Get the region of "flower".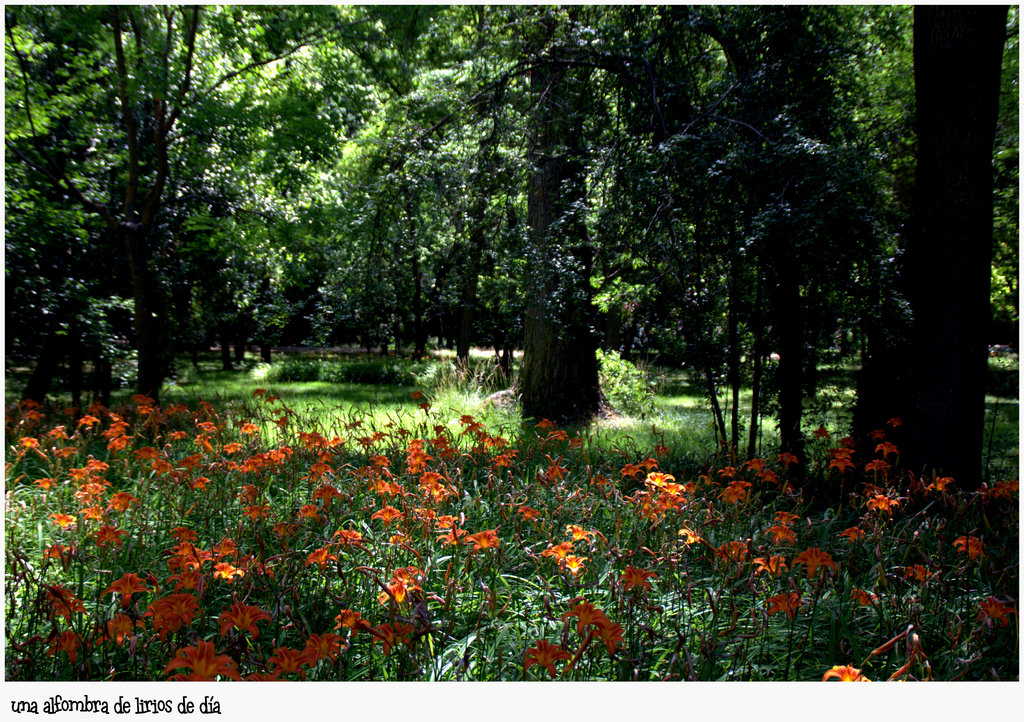
Rect(820, 662, 872, 685).
